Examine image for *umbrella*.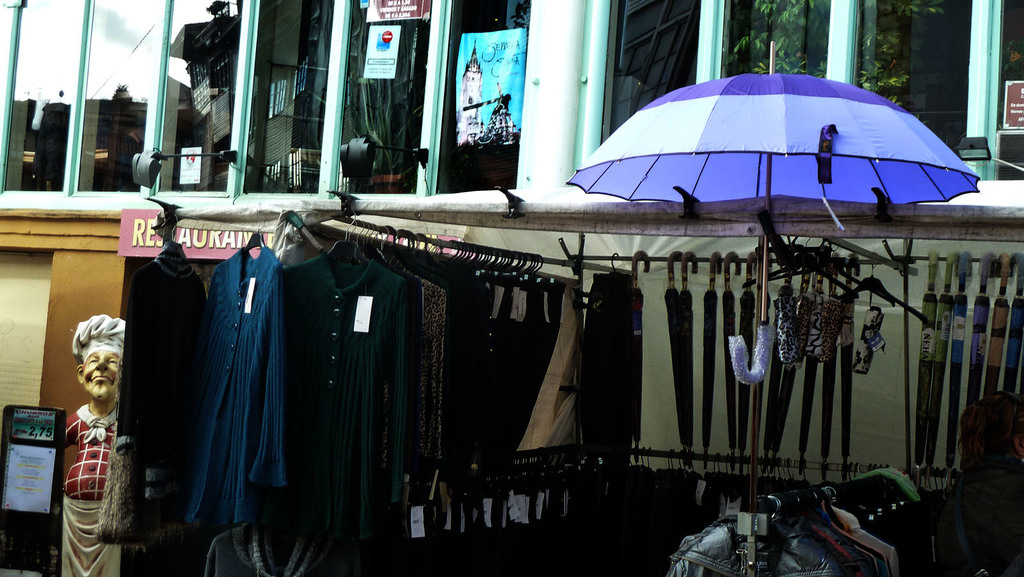
Examination result: (555,46,995,407).
